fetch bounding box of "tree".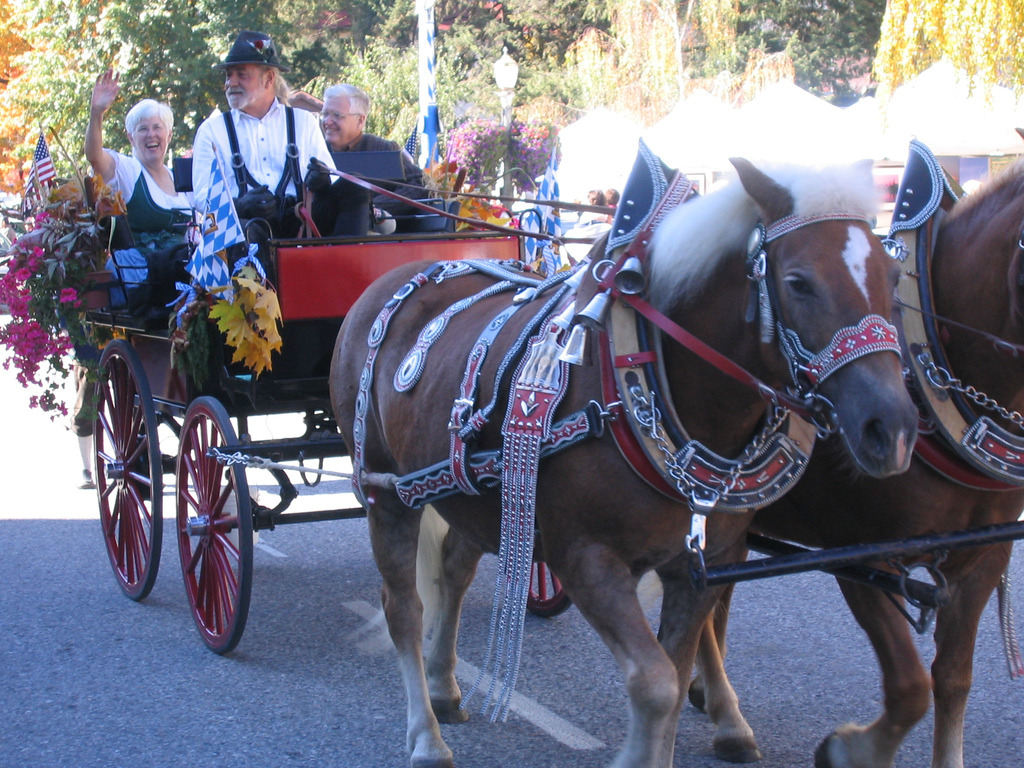
Bbox: Rect(181, 0, 326, 89).
